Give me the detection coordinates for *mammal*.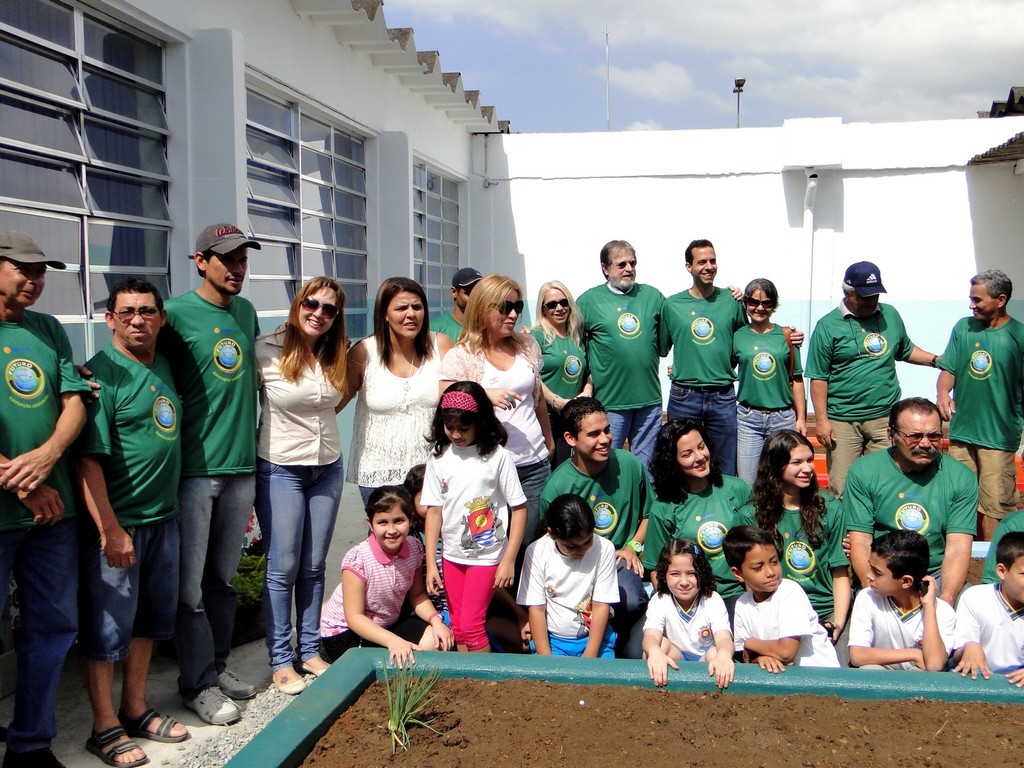
[654,236,809,480].
